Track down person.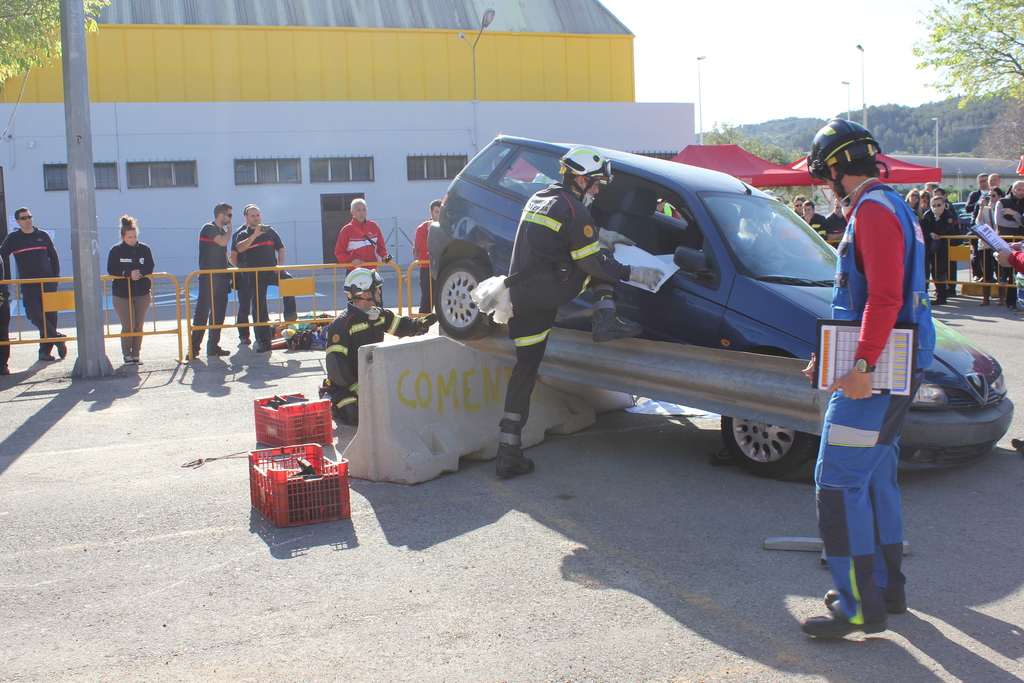
Tracked to [2, 208, 72, 363].
